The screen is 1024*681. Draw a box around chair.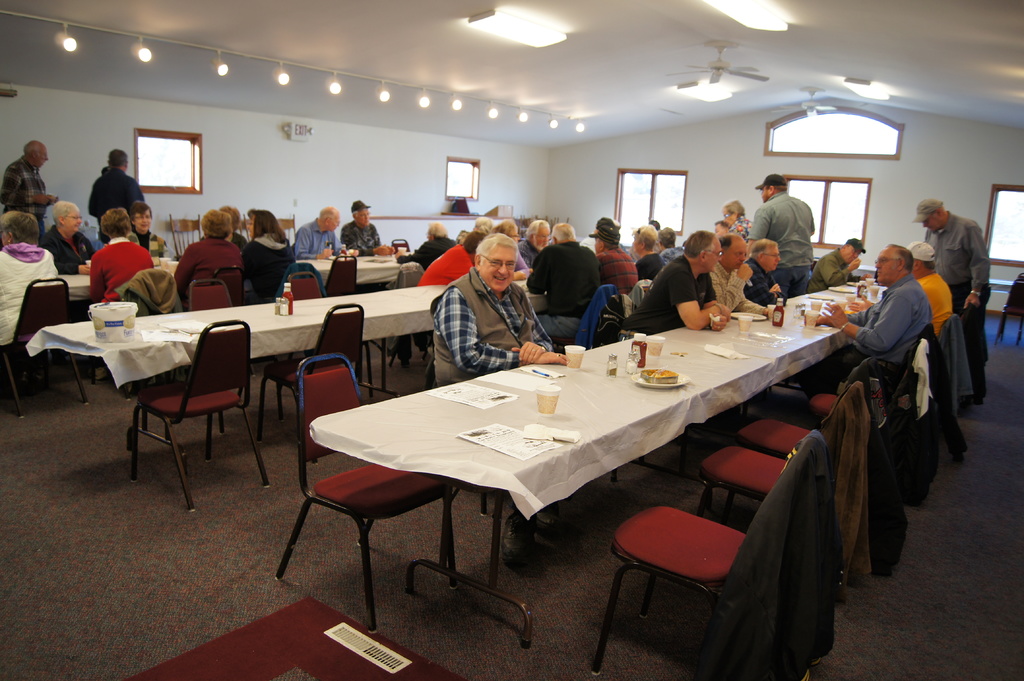
(left=285, top=266, right=320, bottom=298).
